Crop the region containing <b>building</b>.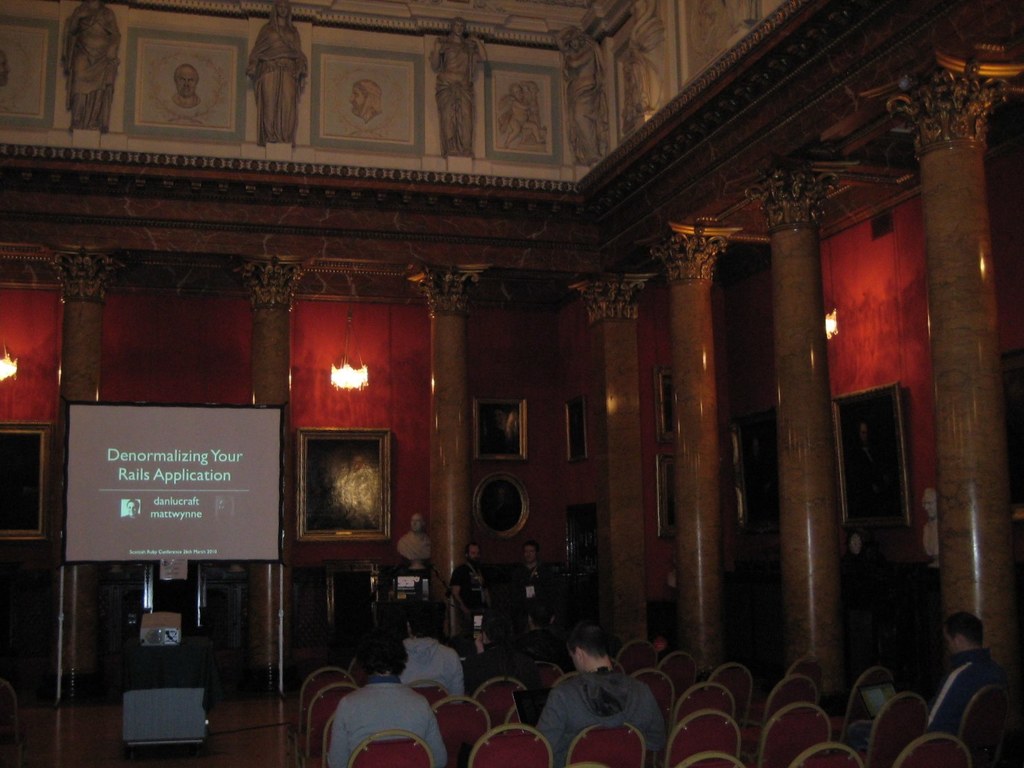
Crop region: (1,1,1022,767).
